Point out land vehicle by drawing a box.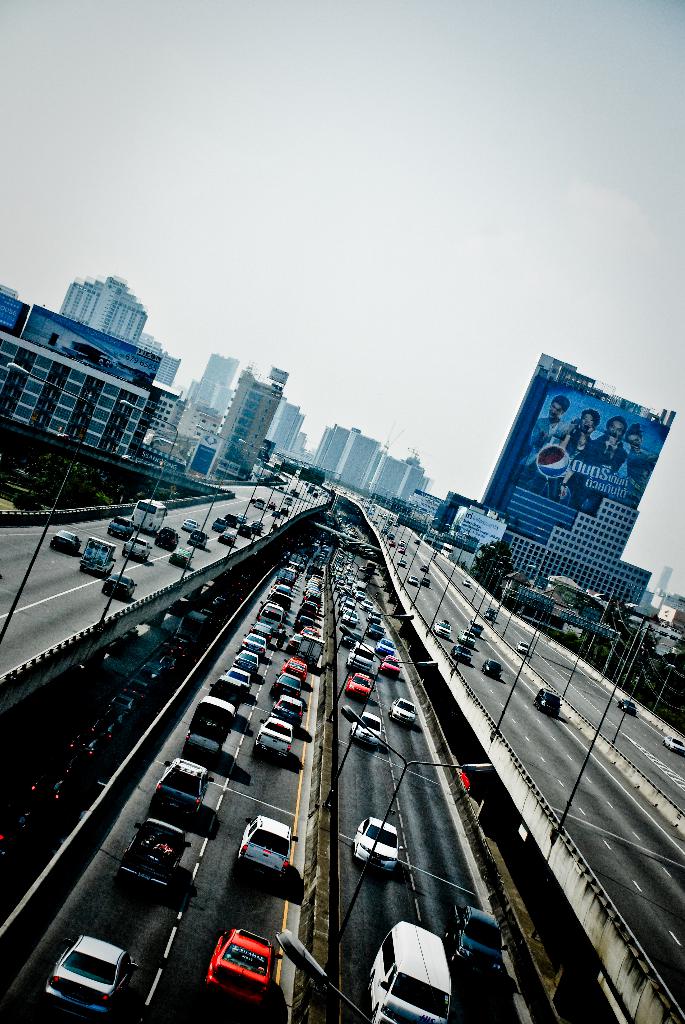
crop(214, 524, 223, 527).
